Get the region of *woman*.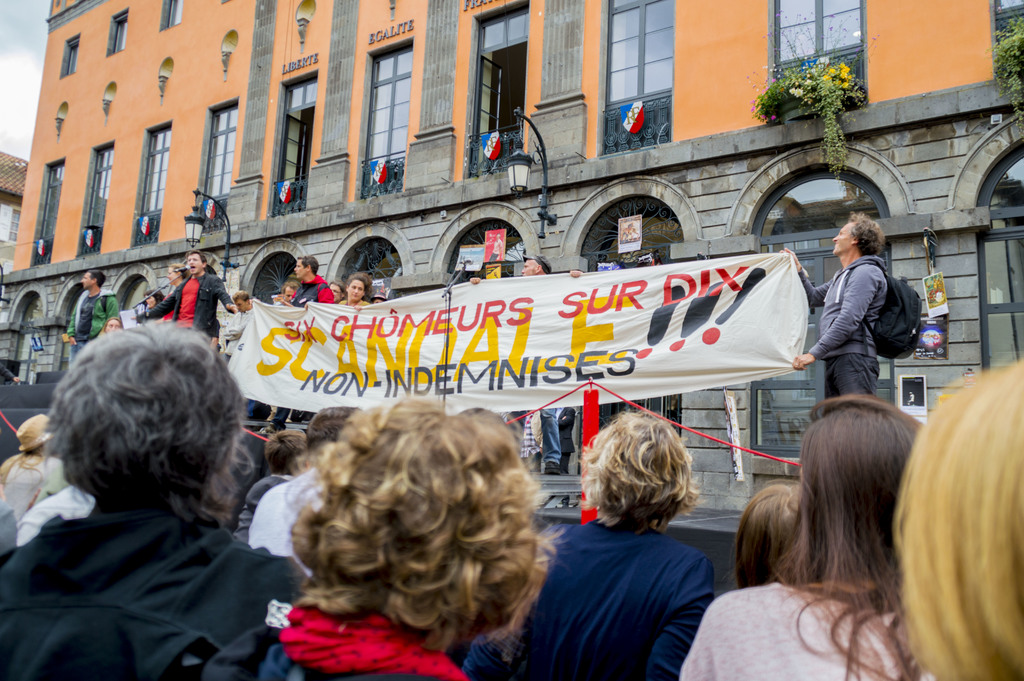
x1=734 y1=482 x2=809 y2=593.
